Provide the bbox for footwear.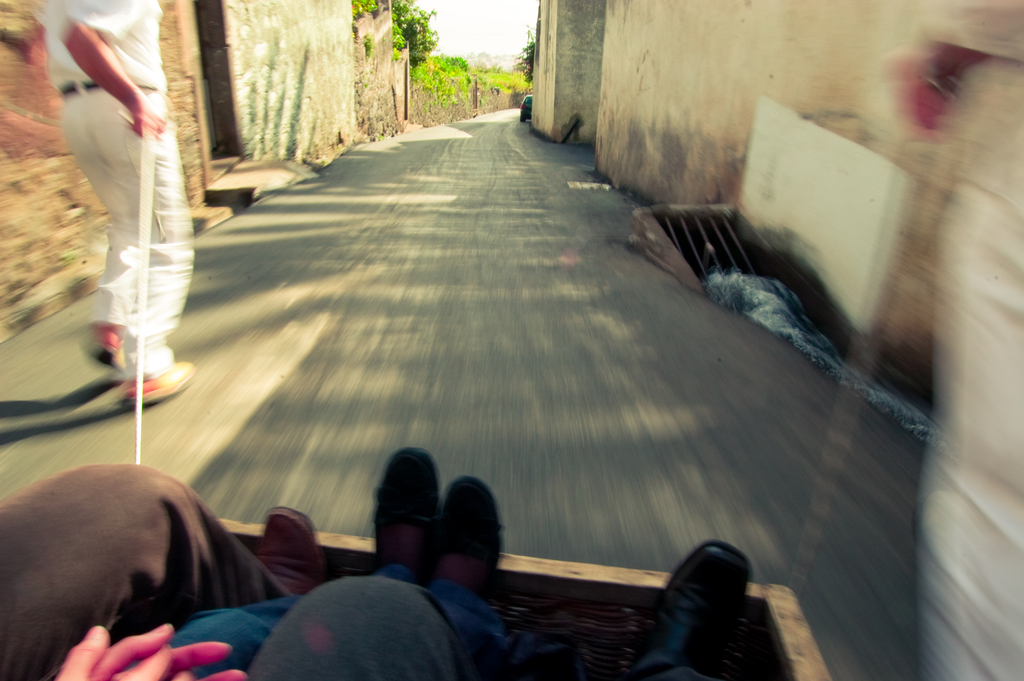
[x1=124, y1=357, x2=204, y2=409].
